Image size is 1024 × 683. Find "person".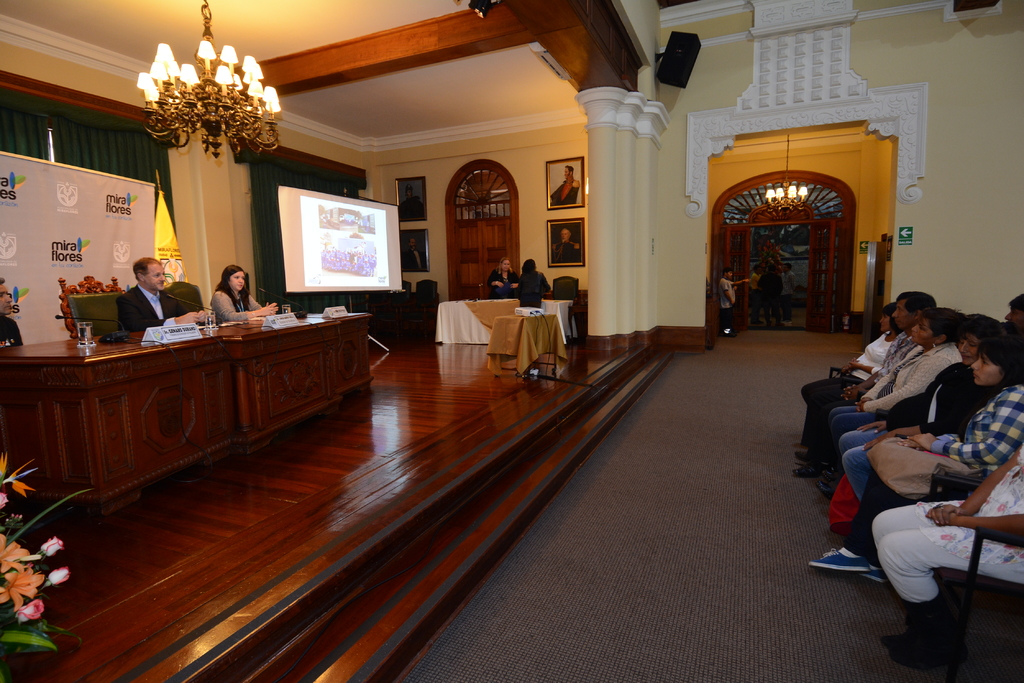
bbox(758, 264, 783, 326).
